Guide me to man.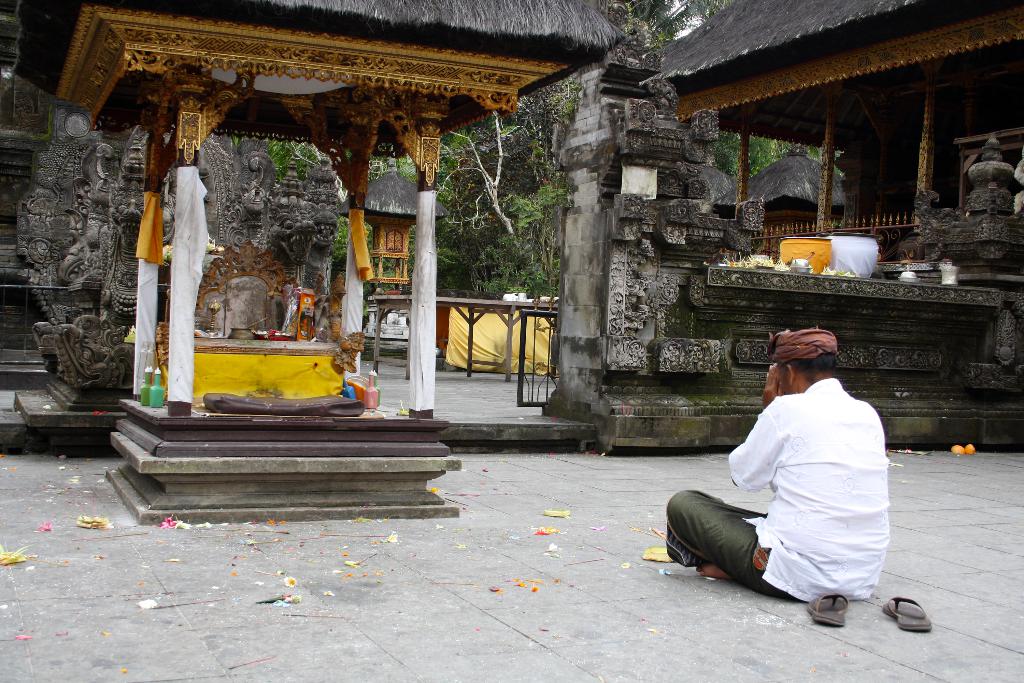
Guidance: 672,320,915,611.
